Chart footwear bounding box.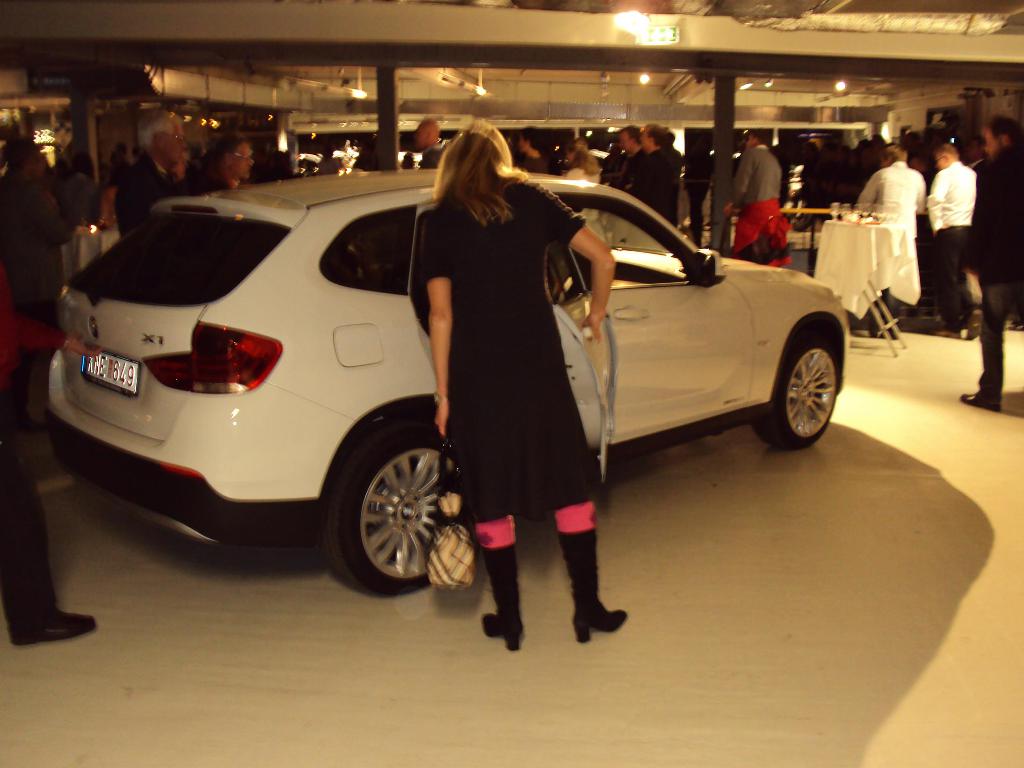
Charted: crop(14, 605, 100, 643).
